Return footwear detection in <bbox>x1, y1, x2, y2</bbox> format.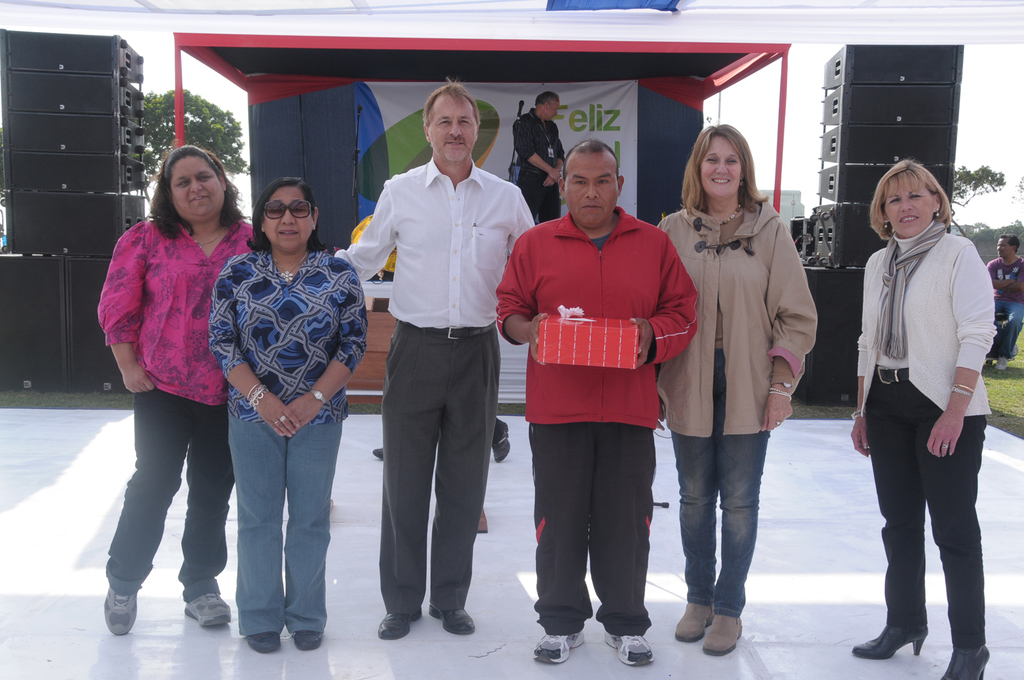
<bbox>995, 357, 1008, 373</bbox>.
